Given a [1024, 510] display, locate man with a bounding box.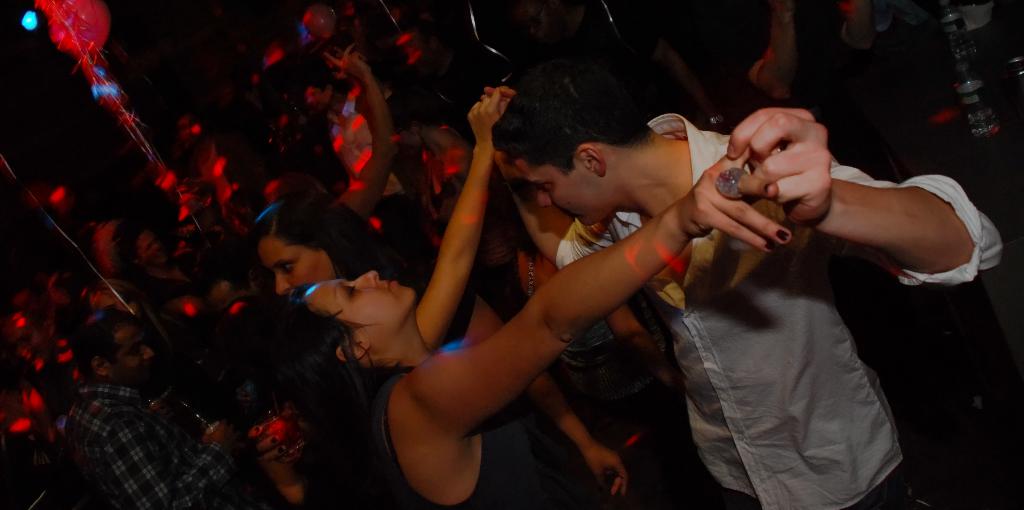
Located: bbox=(481, 65, 1023, 509).
